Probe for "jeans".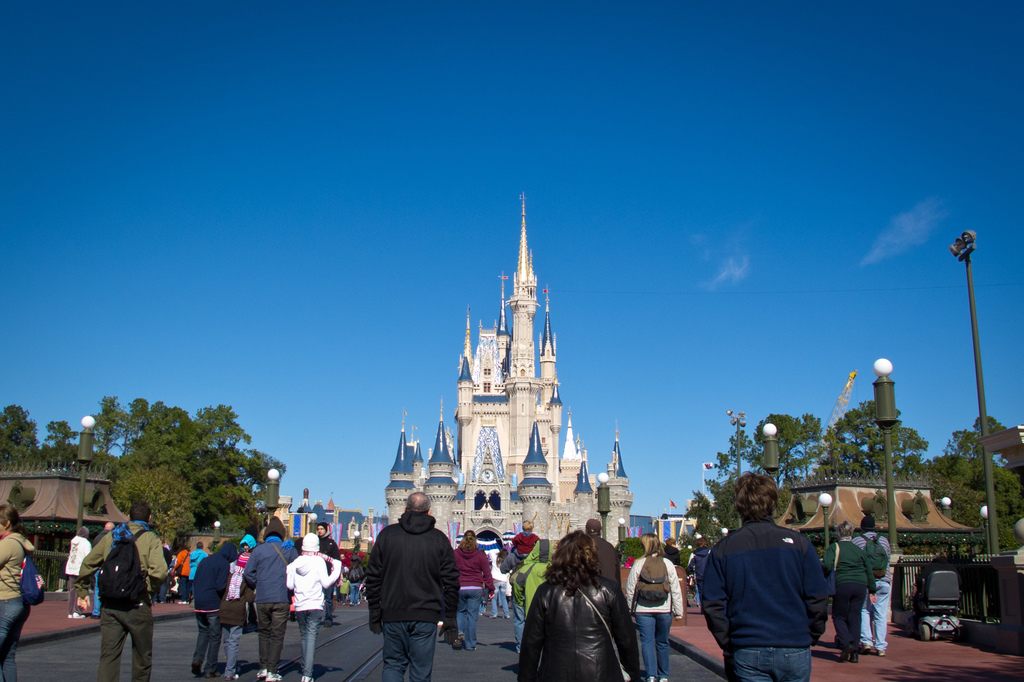
Probe result: 866 581 887 646.
